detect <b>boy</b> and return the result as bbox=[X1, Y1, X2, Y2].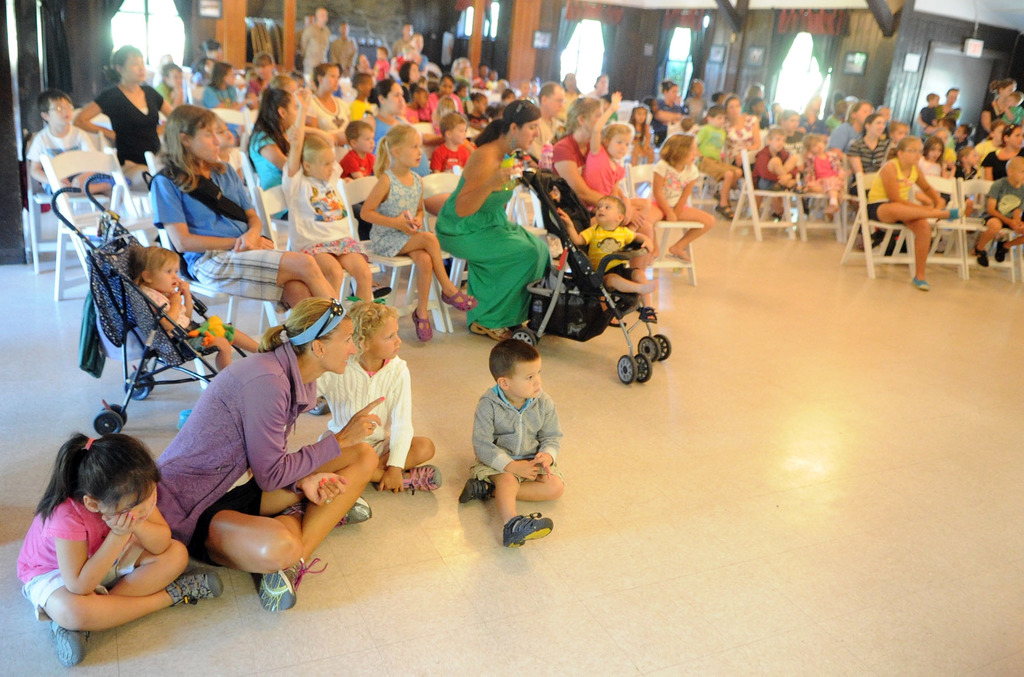
bbox=[338, 120, 377, 240].
